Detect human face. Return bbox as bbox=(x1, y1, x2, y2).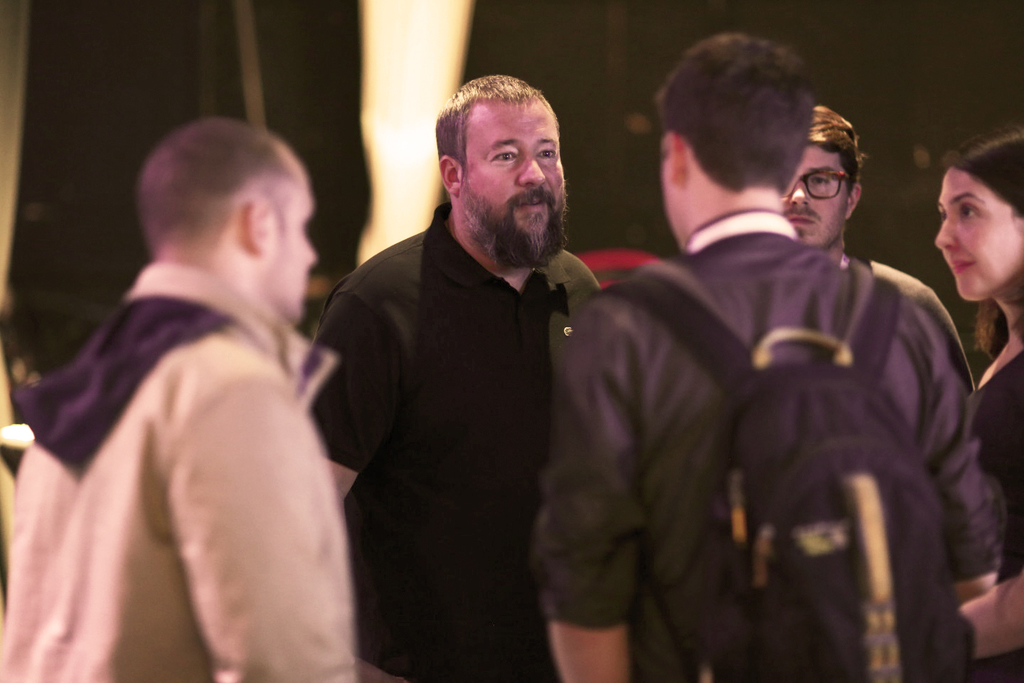
bbox=(934, 165, 1023, 301).
